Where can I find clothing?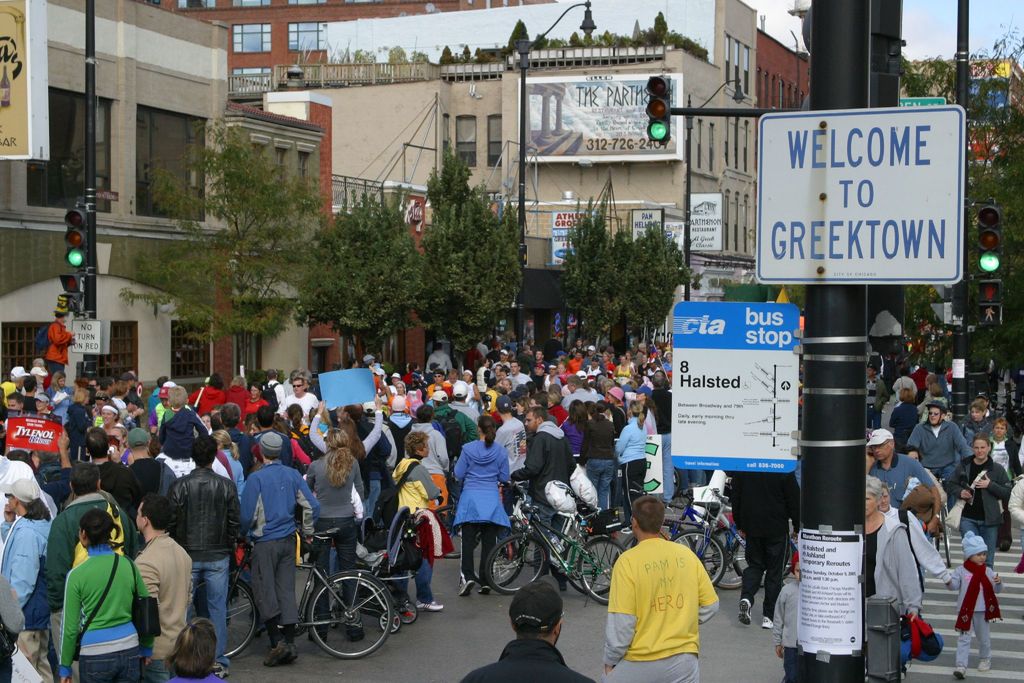
You can find it at x1=393 y1=456 x2=443 y2=514.
